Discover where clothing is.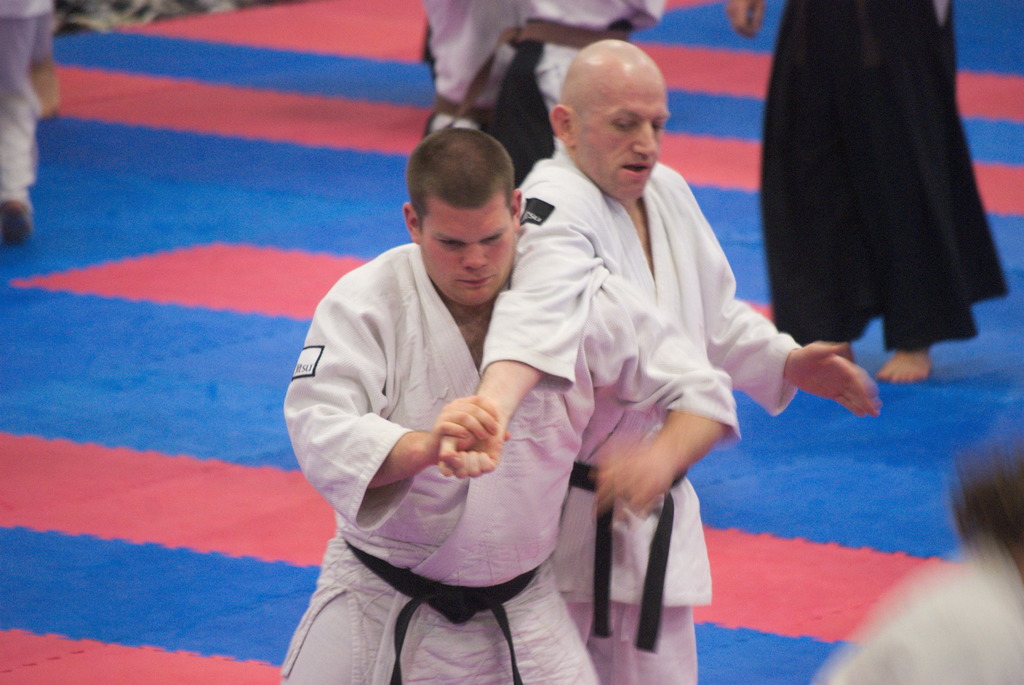
Discovered at (758, 0, 1011, 344).
